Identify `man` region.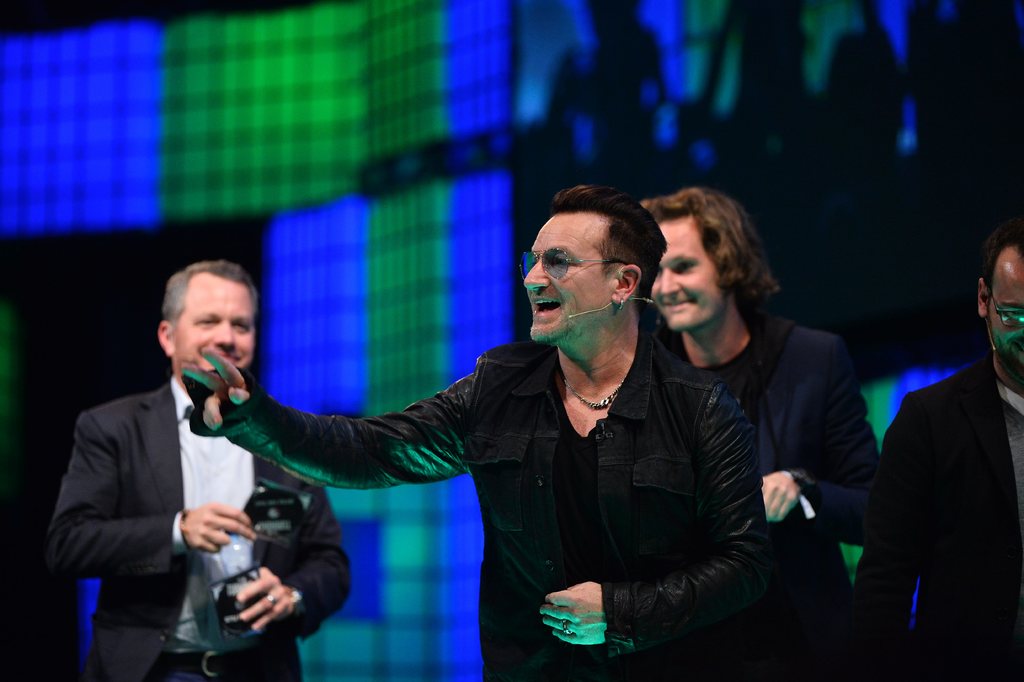
Region: bbox=(636, 188, 888, 681).
